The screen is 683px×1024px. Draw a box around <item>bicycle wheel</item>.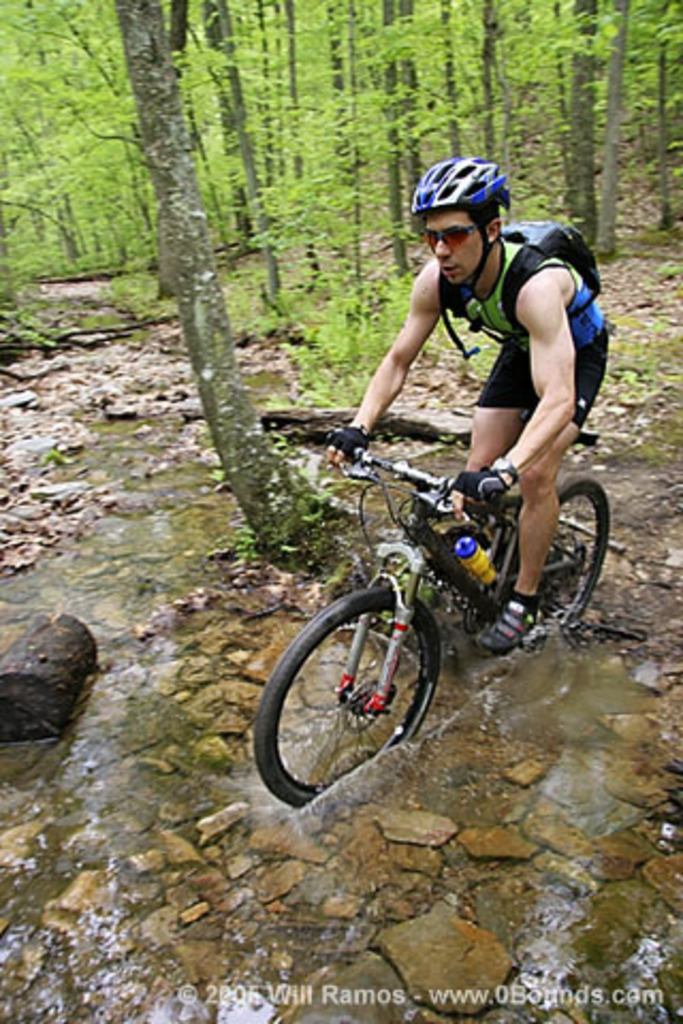
pyautogui.locateOnScreen(485, 474, 615, 644).
